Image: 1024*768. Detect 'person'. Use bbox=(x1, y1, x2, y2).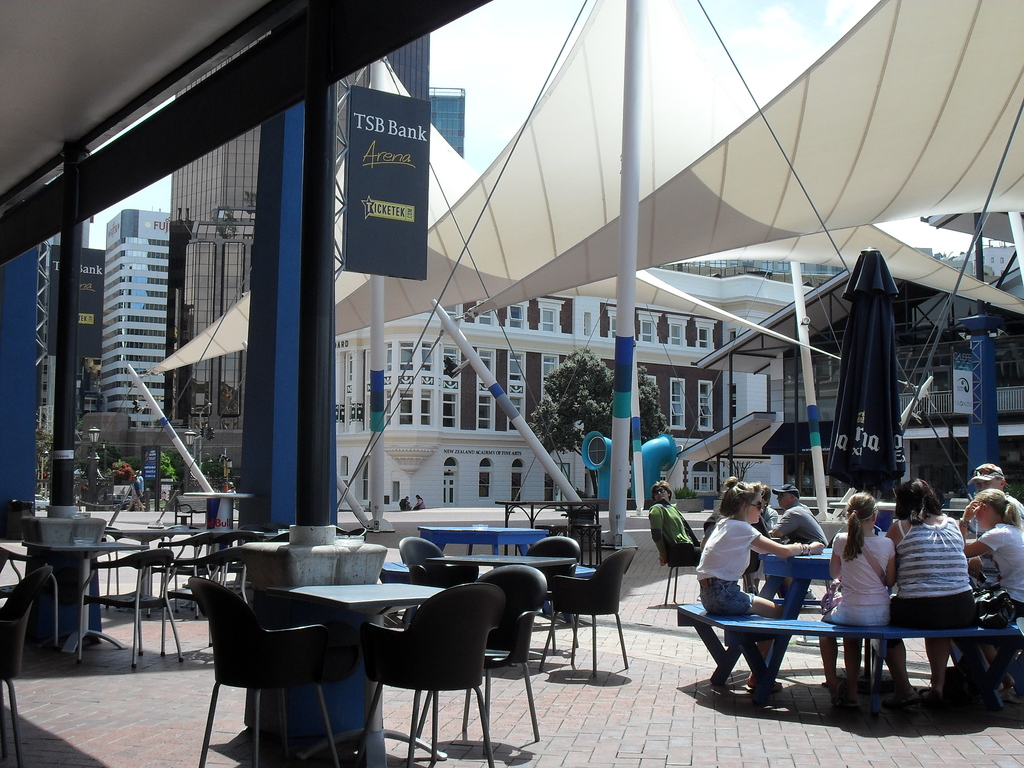
bbox=(875, 477, 977, 707).
